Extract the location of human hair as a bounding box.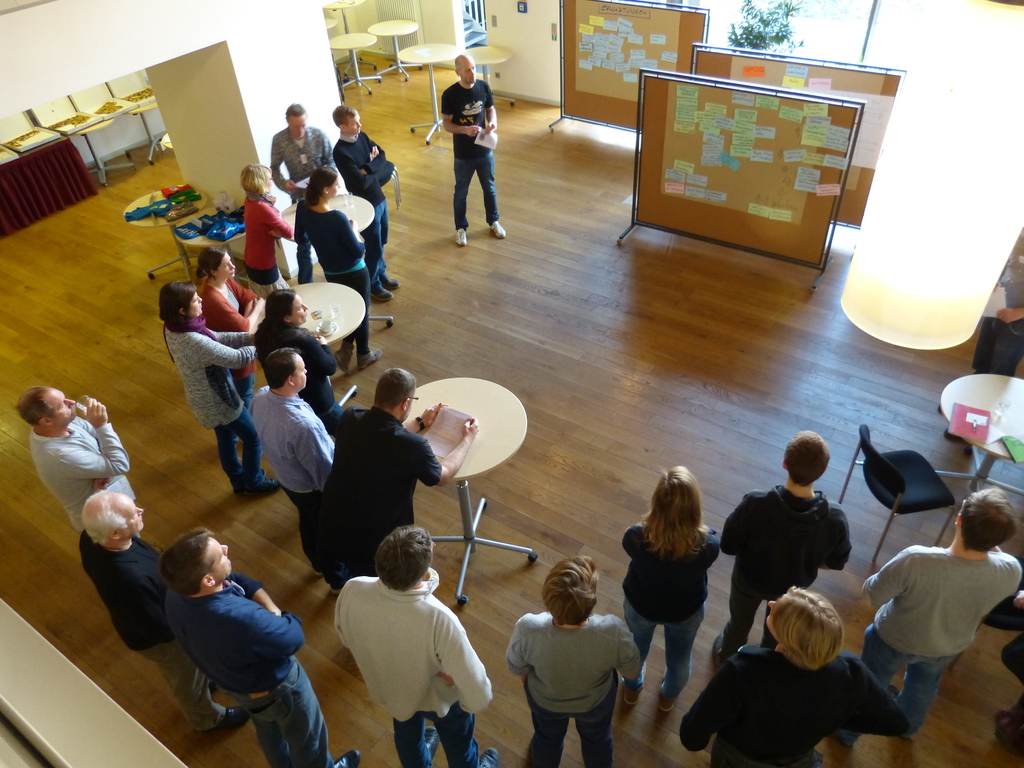
[453, 58, 463, 74].
